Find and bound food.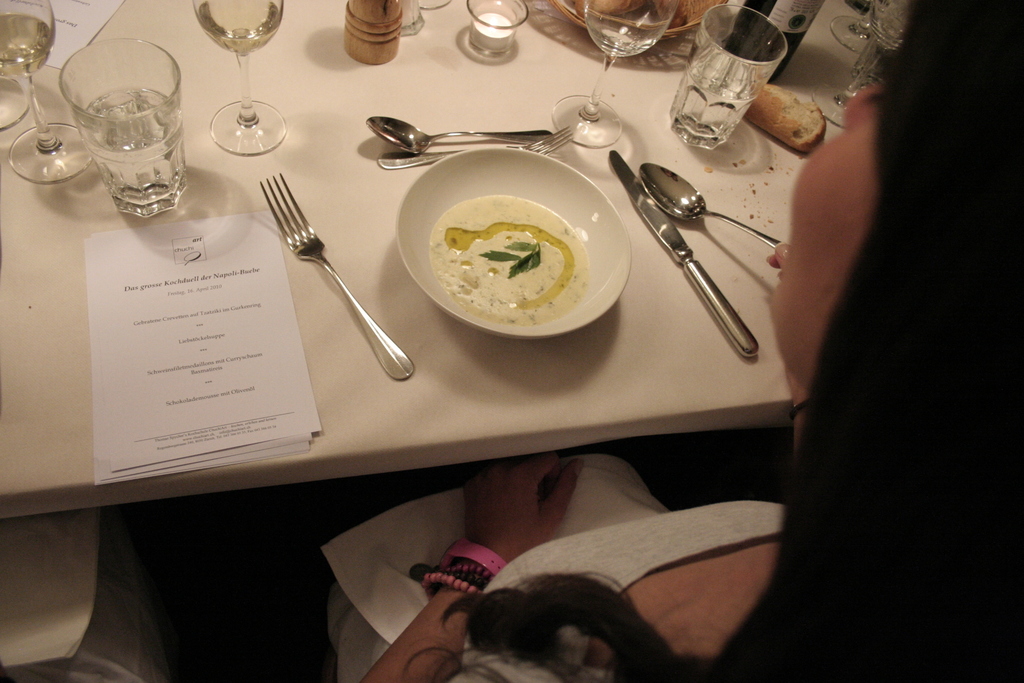
Bound: bbox=[575, 0, 646, 18].
